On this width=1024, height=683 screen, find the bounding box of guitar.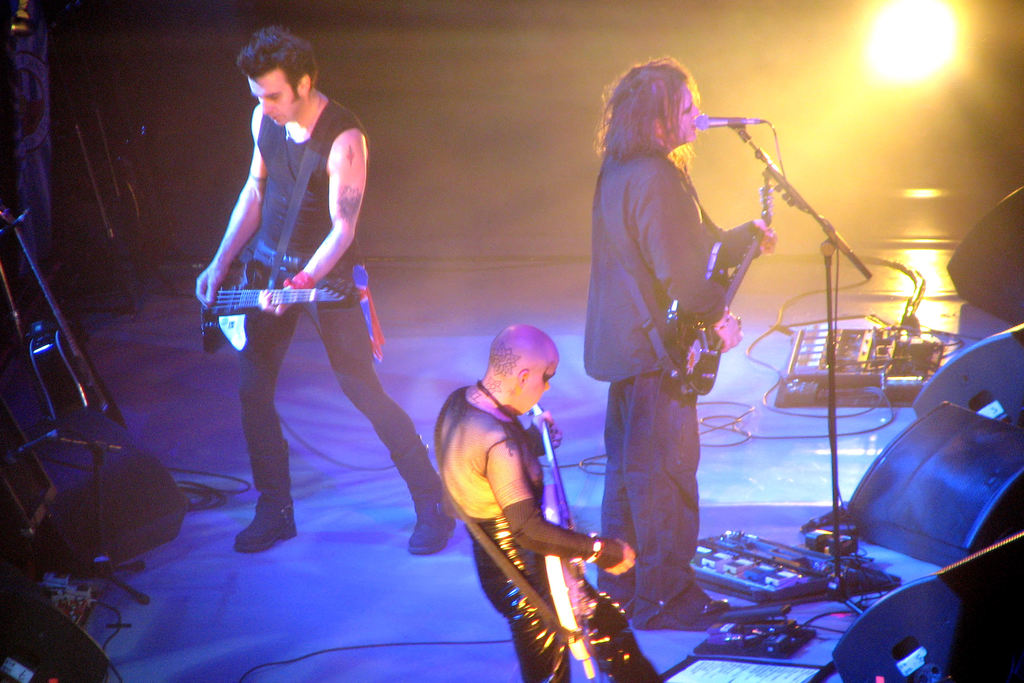
Bounding box: x1=653, y1=176, x2=777, y2=403.
